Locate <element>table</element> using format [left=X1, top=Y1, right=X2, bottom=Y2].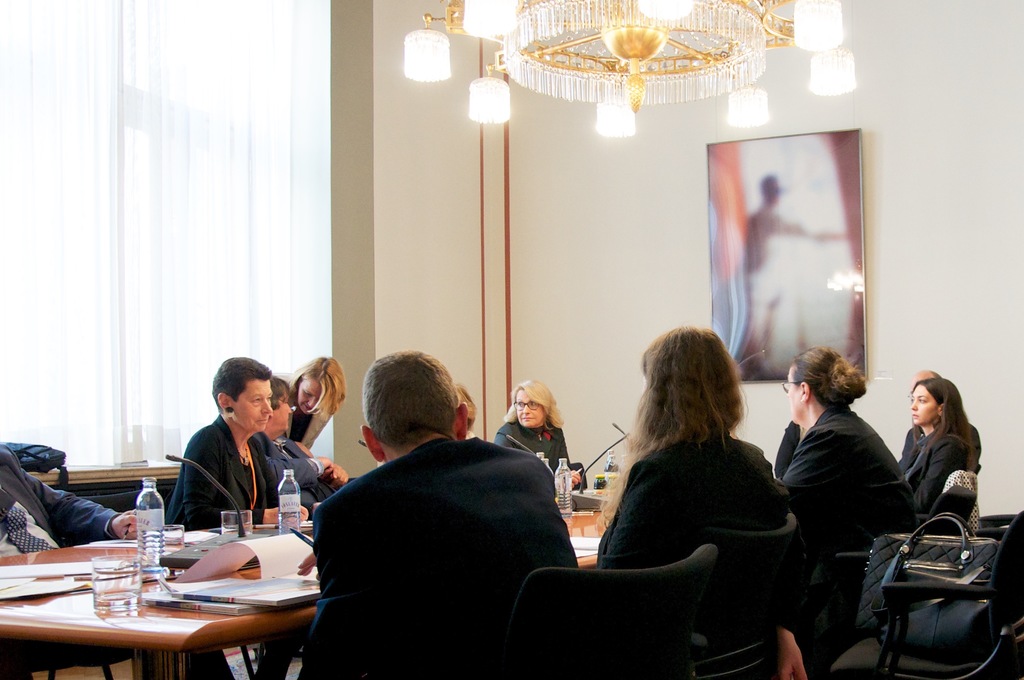
[left=0, top=489, right=607, bottom=679].
